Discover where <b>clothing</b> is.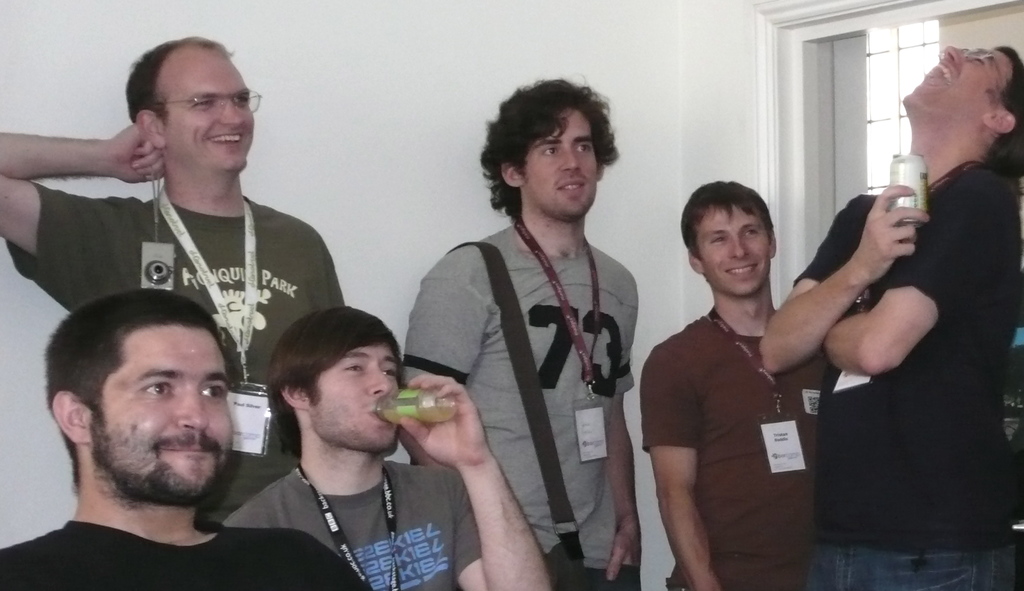
Discovered at bbox(0, 514, 367, 590).
